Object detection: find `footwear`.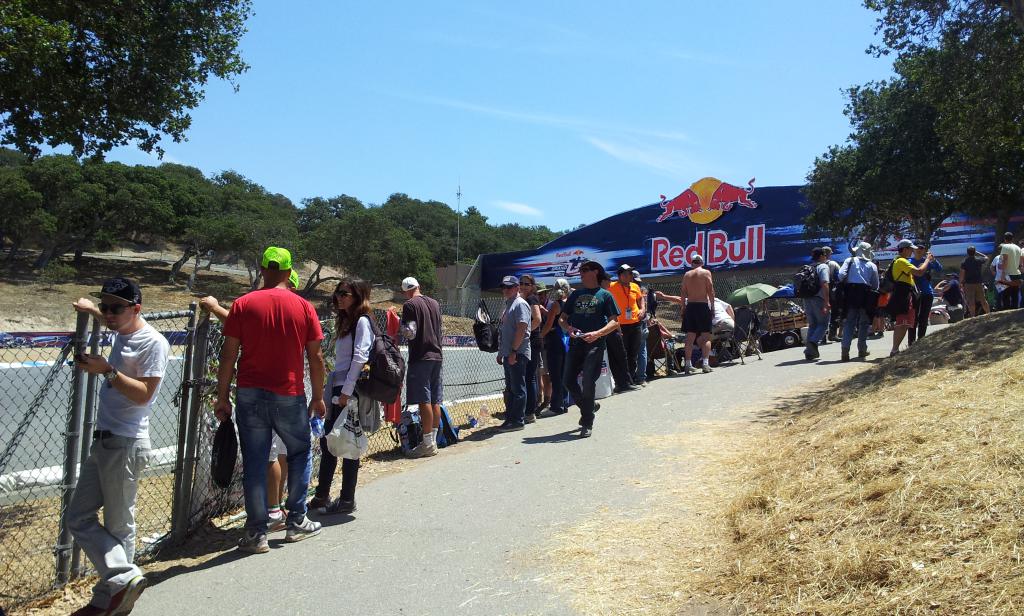
pyautogui.locateOnScreen(858, 350, 871, 358).
